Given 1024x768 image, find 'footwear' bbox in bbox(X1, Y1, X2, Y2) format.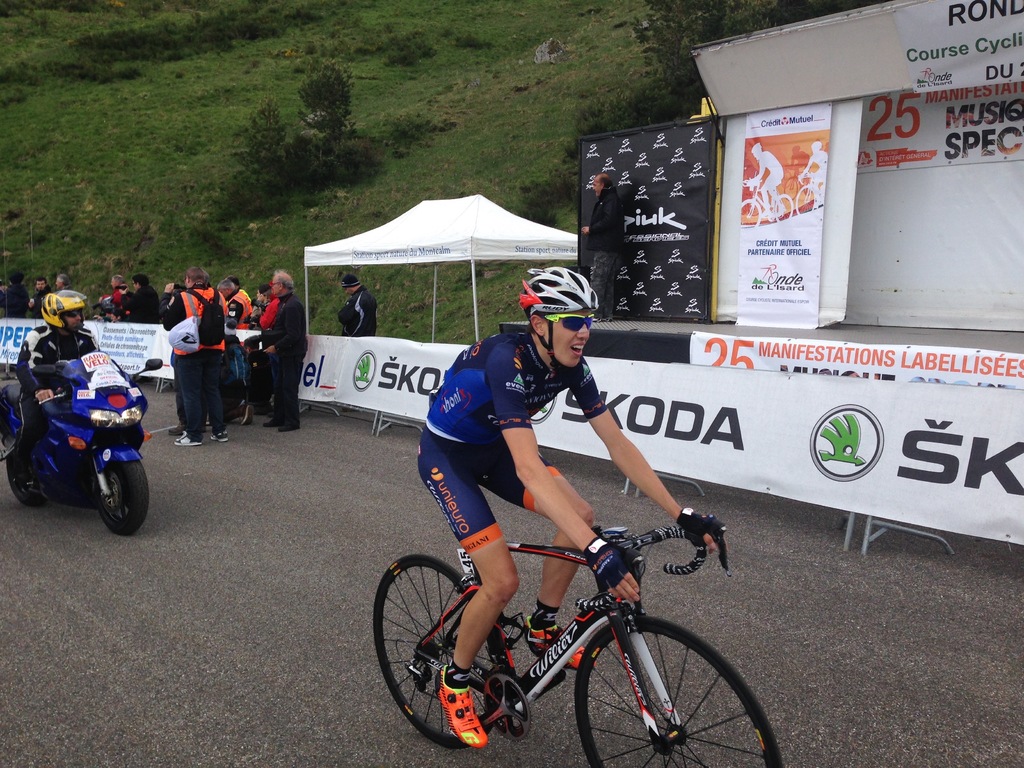
bbox(439, 664, 491, 749).
